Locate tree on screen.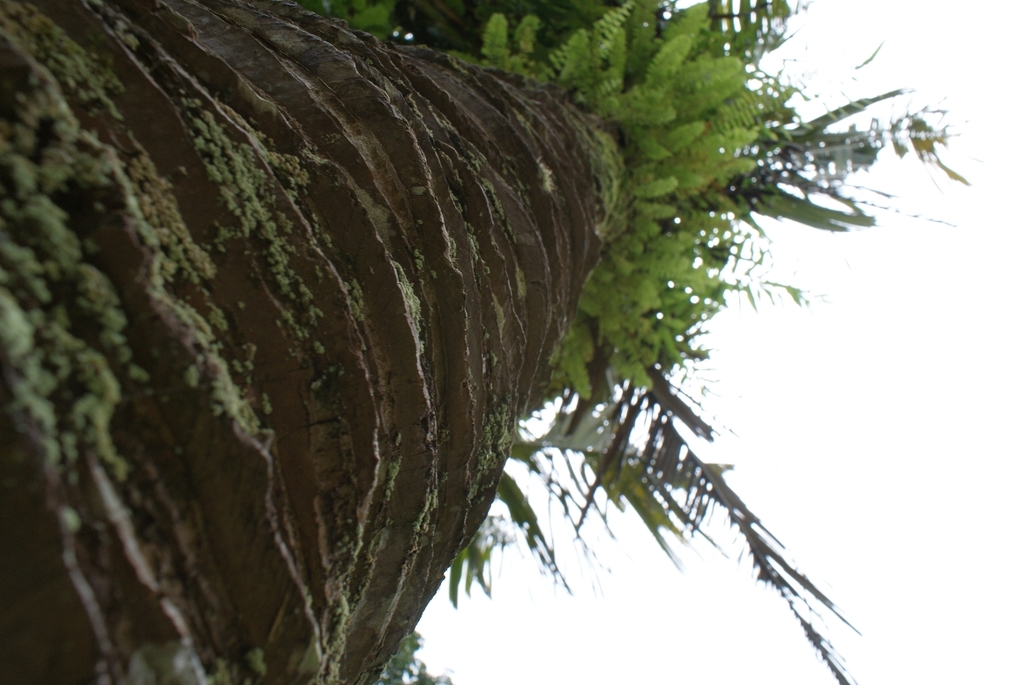
On screen at detection(0, 0, 987, 684).
